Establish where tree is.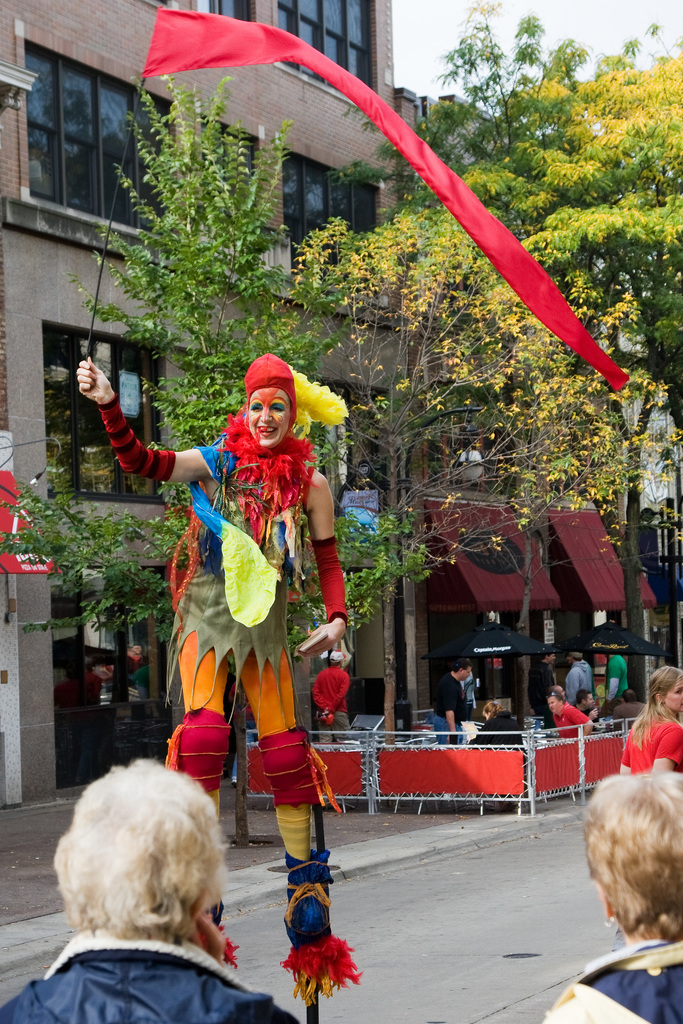
Established at bbox(321, 3, 682, 212).
